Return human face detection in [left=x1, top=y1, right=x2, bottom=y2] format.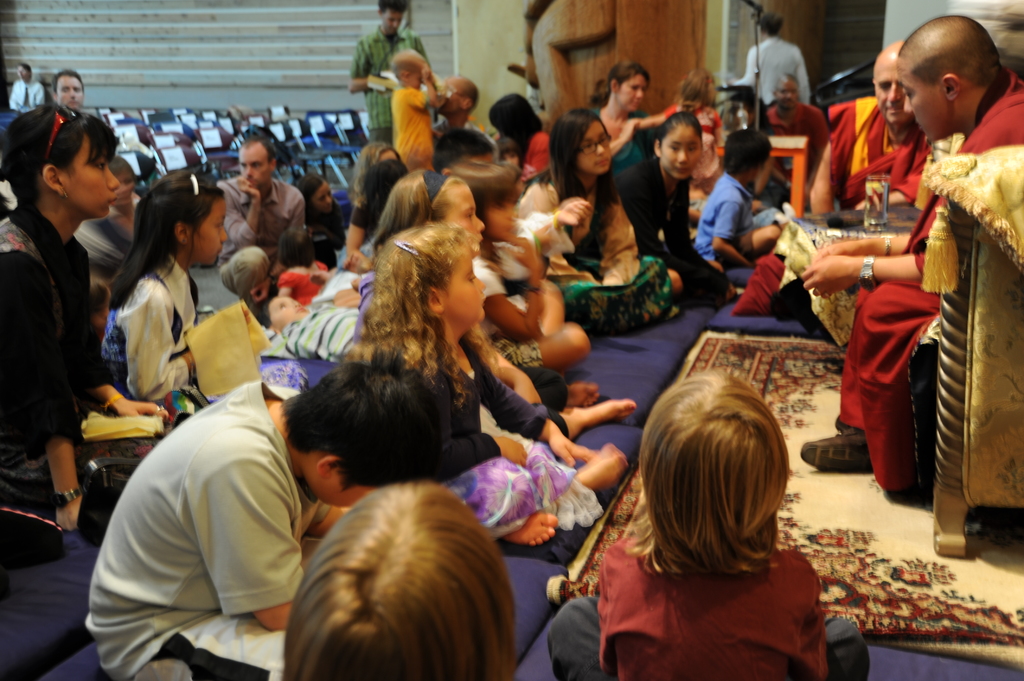
[left=876, top=52, right=906, bottom=122].
